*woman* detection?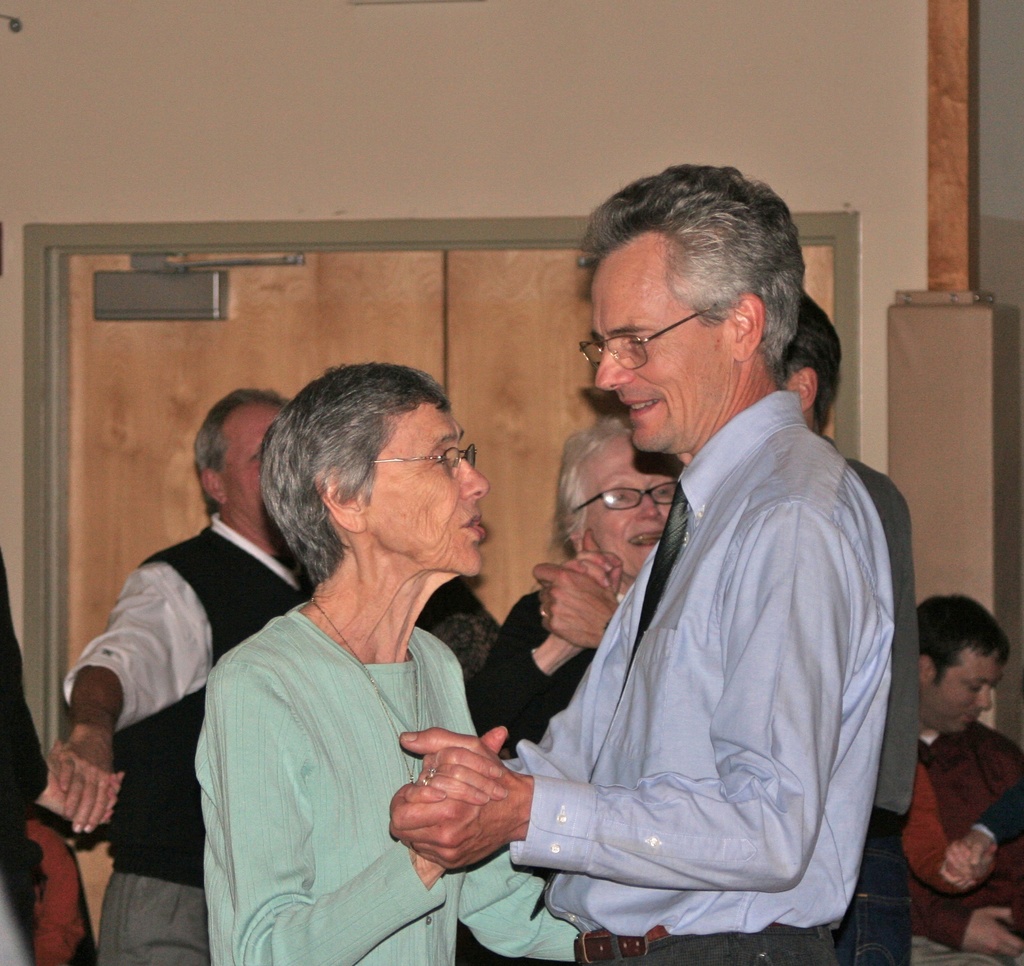
left=145, top=364, right=546, bottom=956
